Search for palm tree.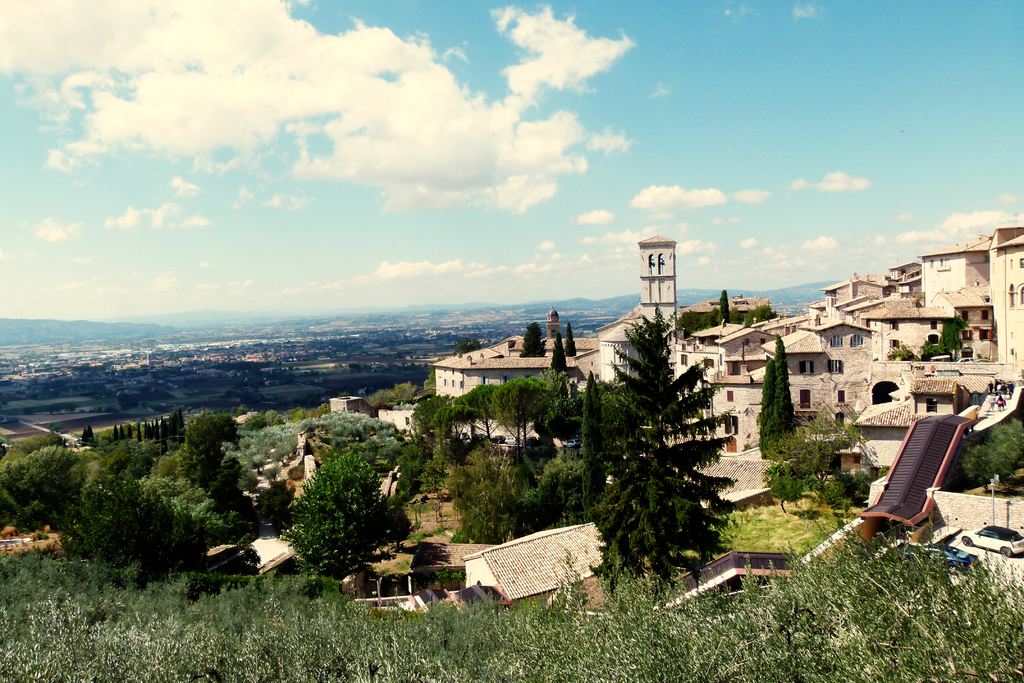
Found at <box>314,459,393,603</box>.
